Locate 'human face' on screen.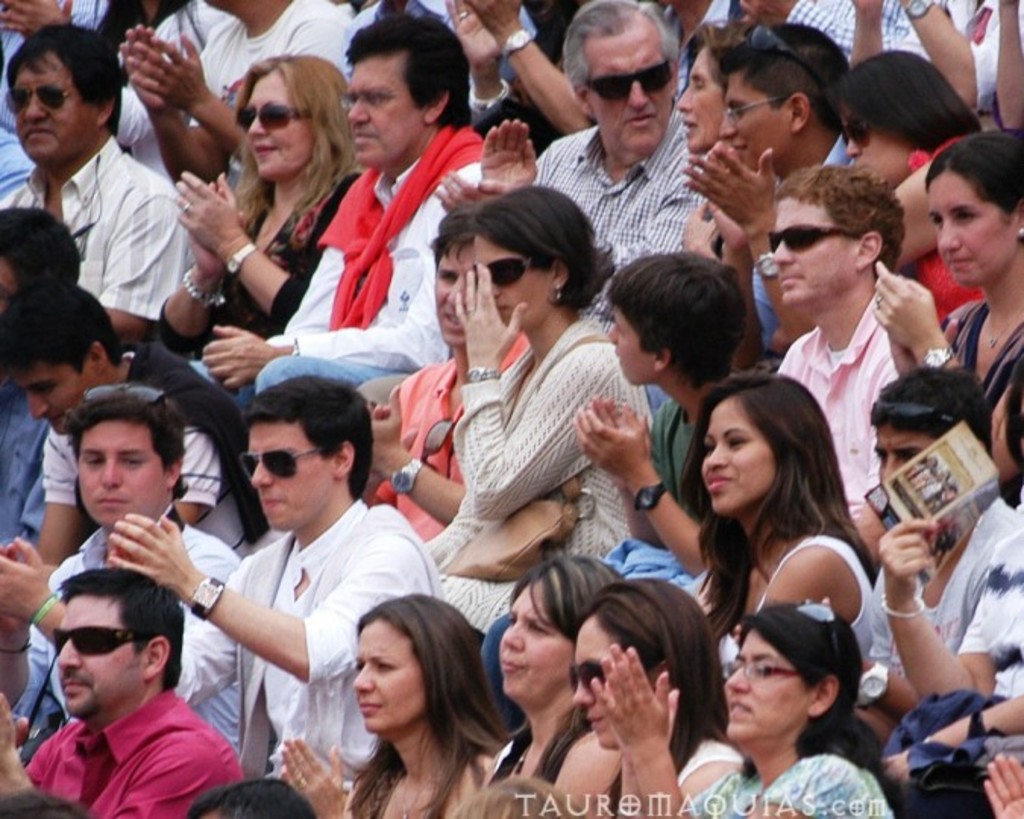
On screen at [left=499, top=572, right=572, bottom=699].
